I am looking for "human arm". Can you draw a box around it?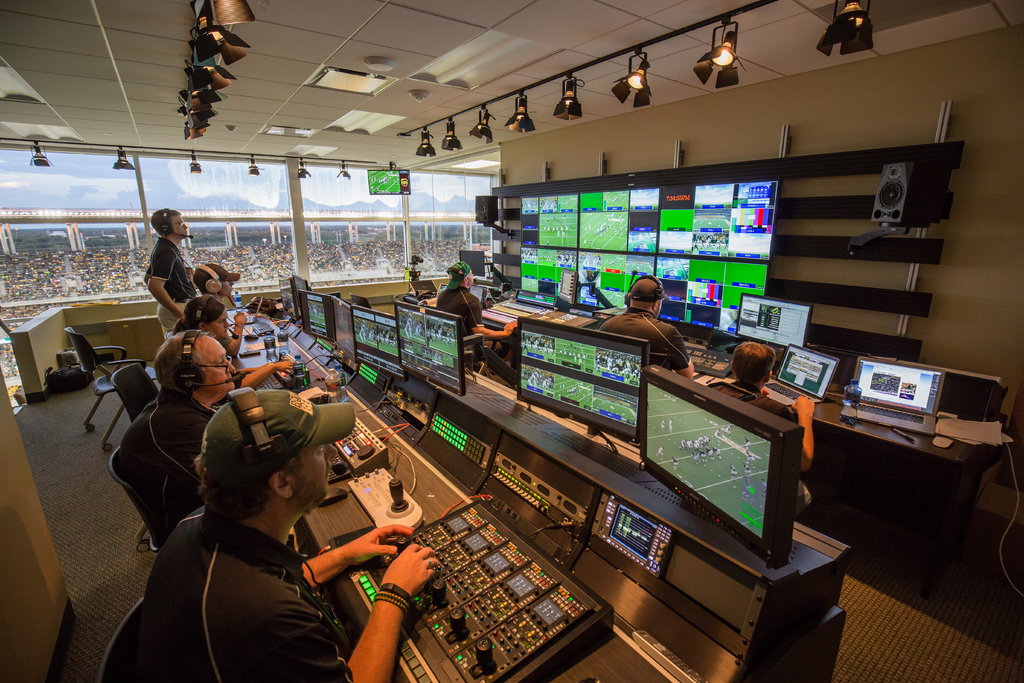
Sure, the bounding box is box=[137, 236, 167, 299].
